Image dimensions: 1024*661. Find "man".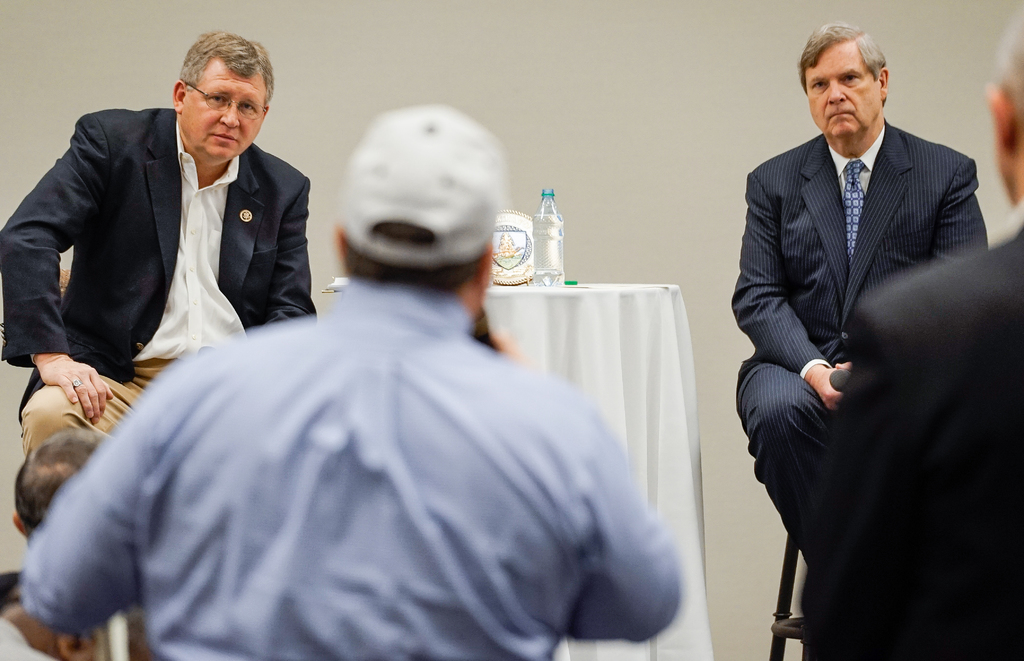
(left=1, top=428, right=159, bottom=660).
